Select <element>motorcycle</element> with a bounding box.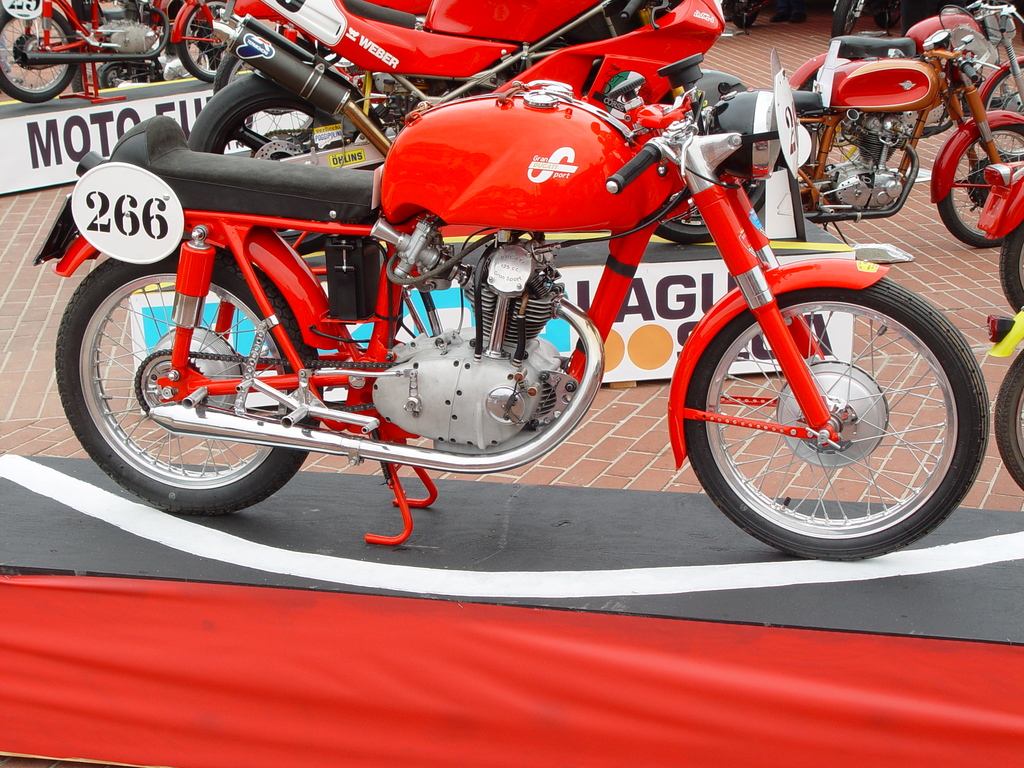
[x1=986, y1=307, x2=1023, y2=497].
